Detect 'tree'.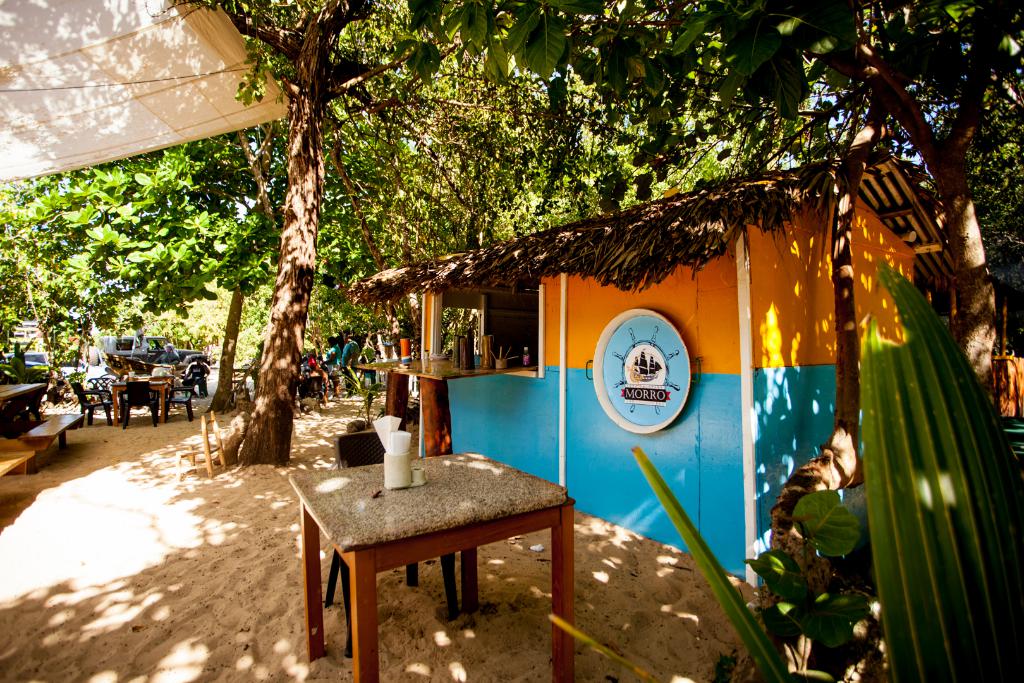
Detected at crop(0, 0, 714, 472).
